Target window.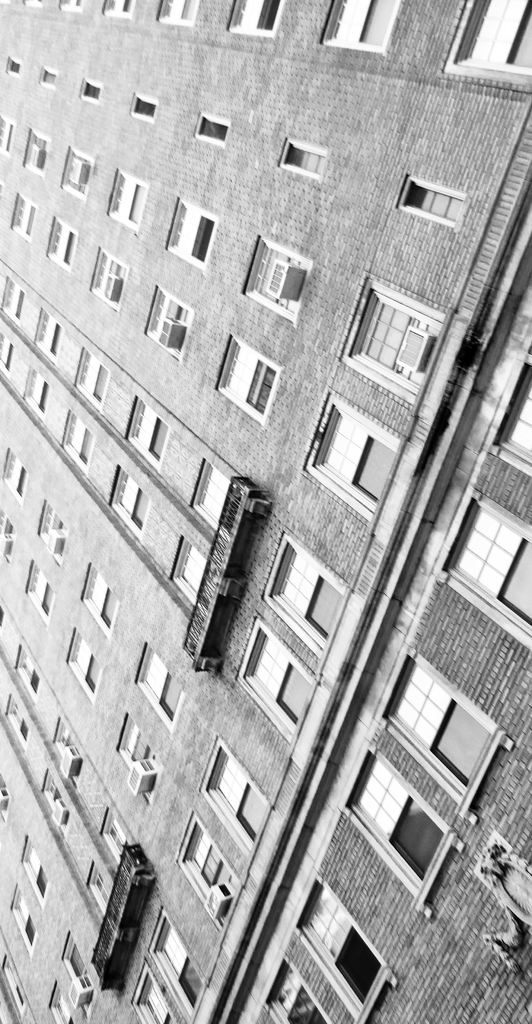
Target region: (left=257, top=531, right=345, bottom=653).
